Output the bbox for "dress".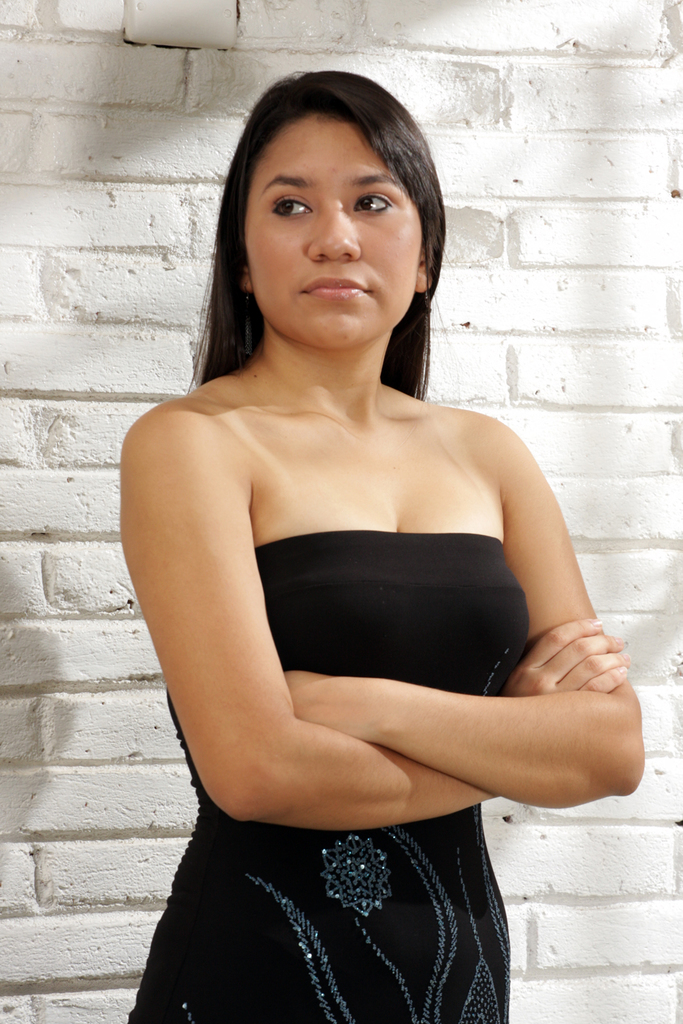
{"left": 128, "top": 533, "right": 530, "bottom": 1023}.
